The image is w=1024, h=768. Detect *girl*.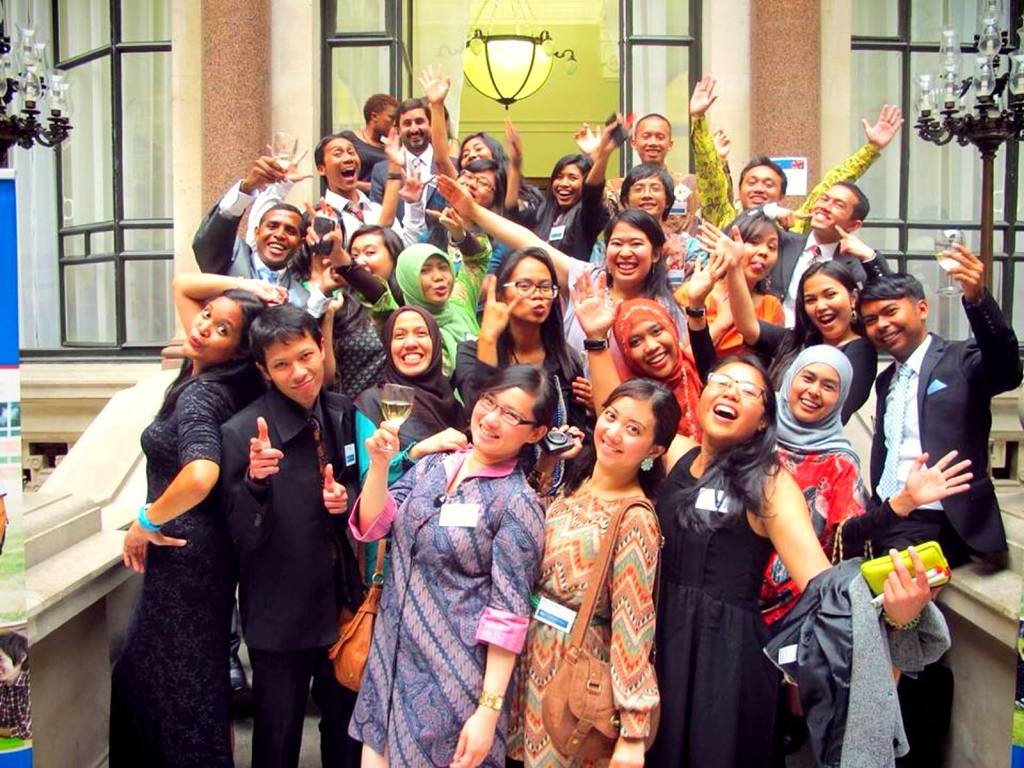
Detection: bbox=[349, 297, 477, 476].
